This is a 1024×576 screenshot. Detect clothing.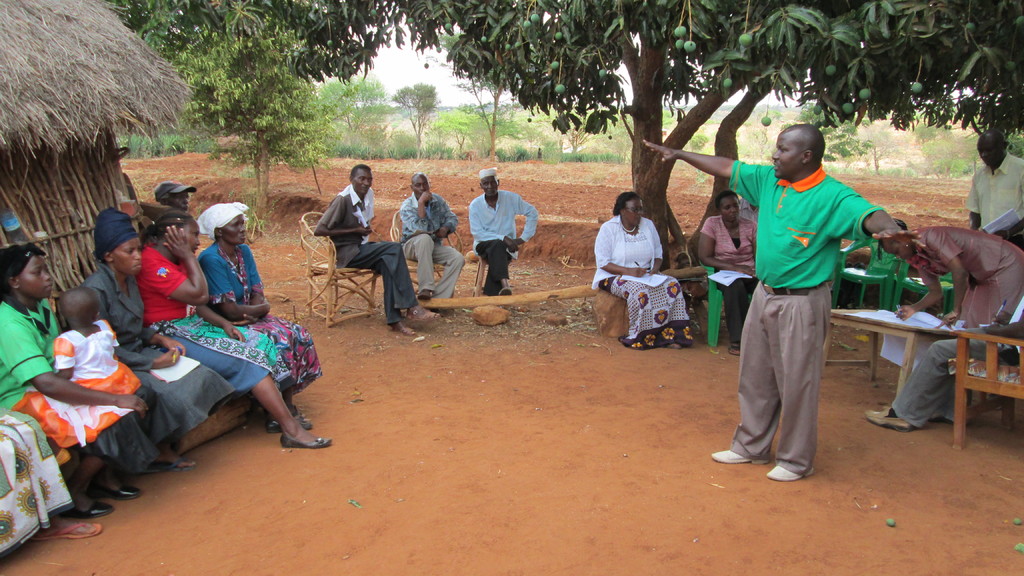
box=[479, 239, 516, 292].
